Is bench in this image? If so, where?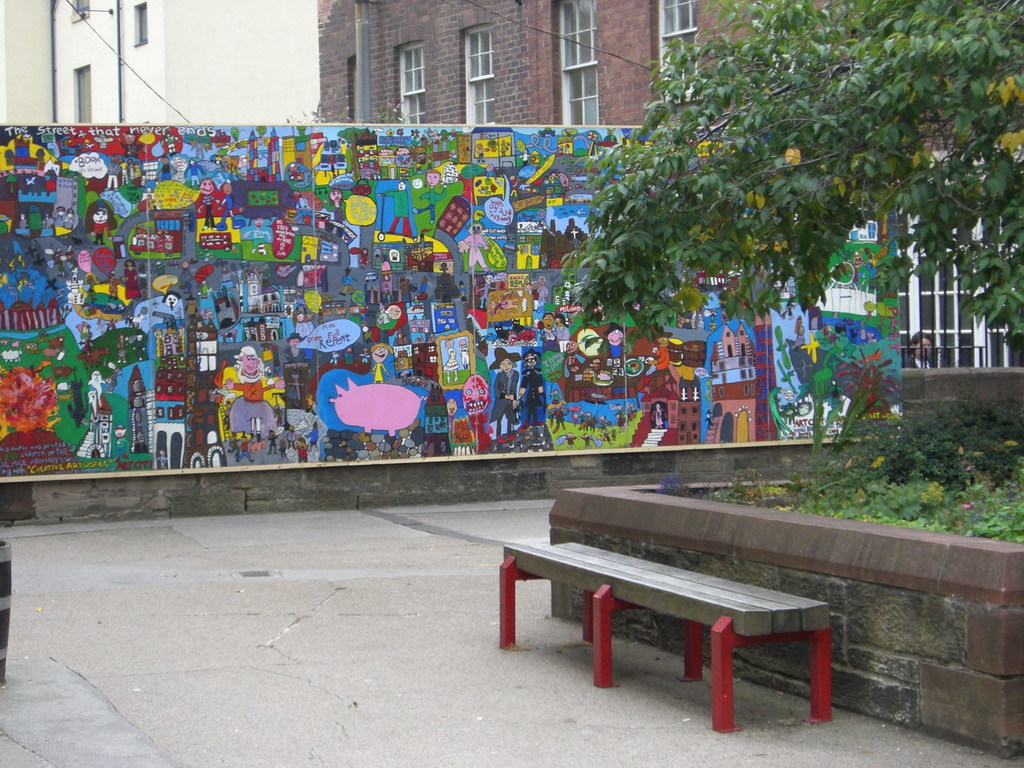
Yes, at 484/495/872/723.
